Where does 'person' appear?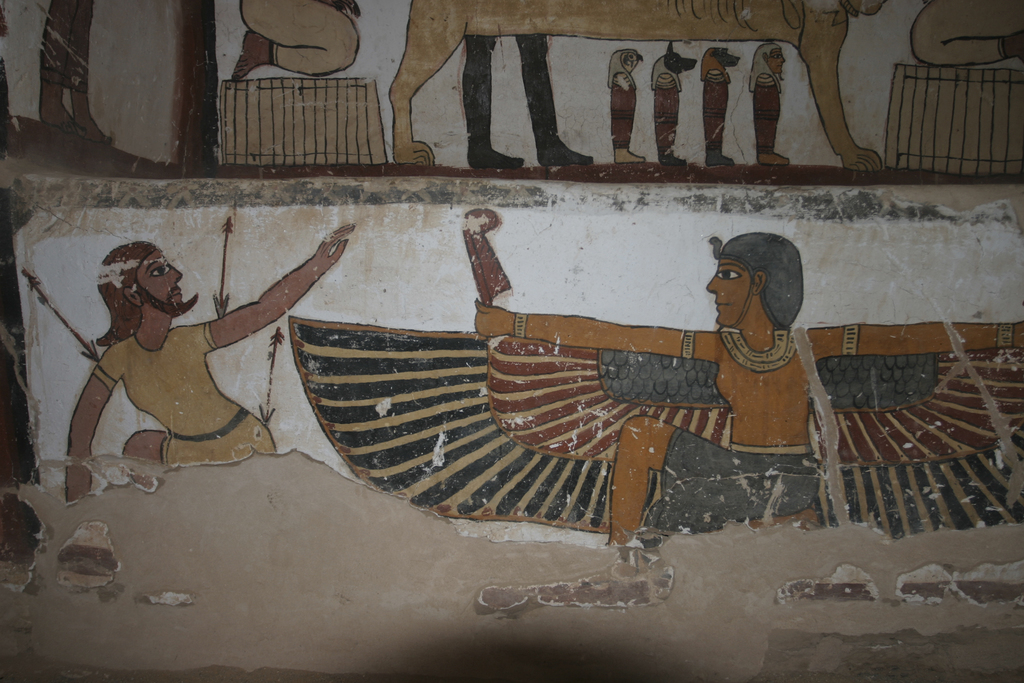
Appears at (x1=231, y1=0, x2=364, y2=89).
